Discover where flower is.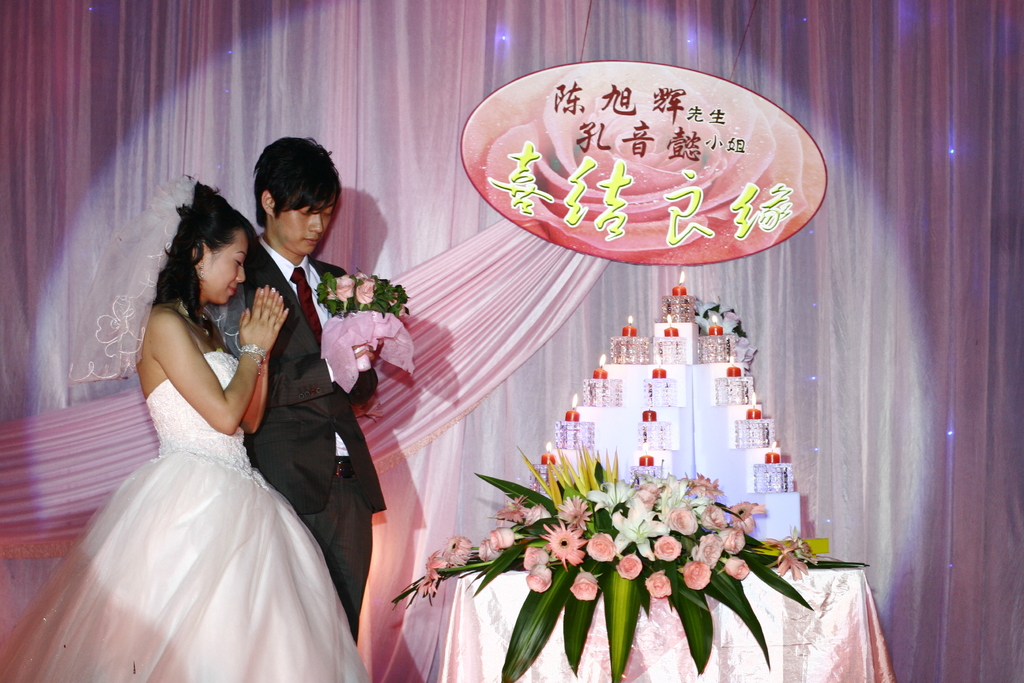
Discovered at locate(493, 530, 524, 547).
